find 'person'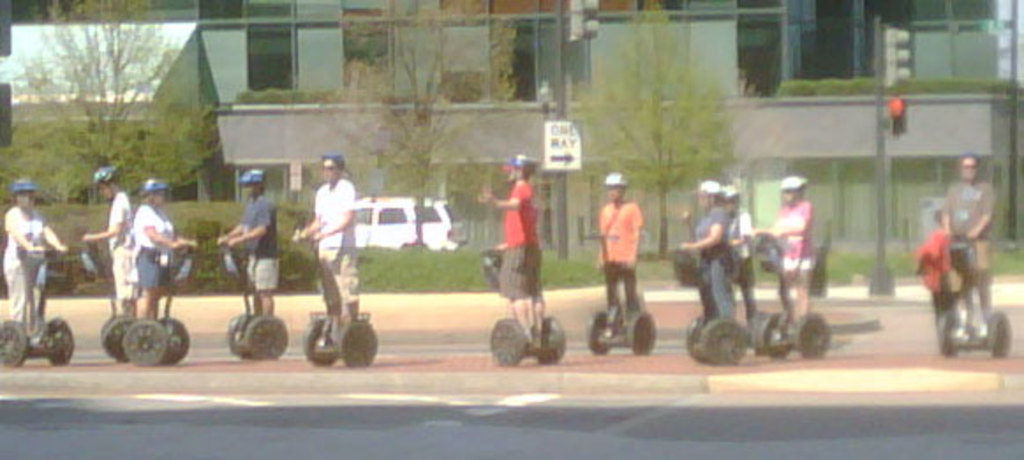
box=[85, 160, 134, 312]
